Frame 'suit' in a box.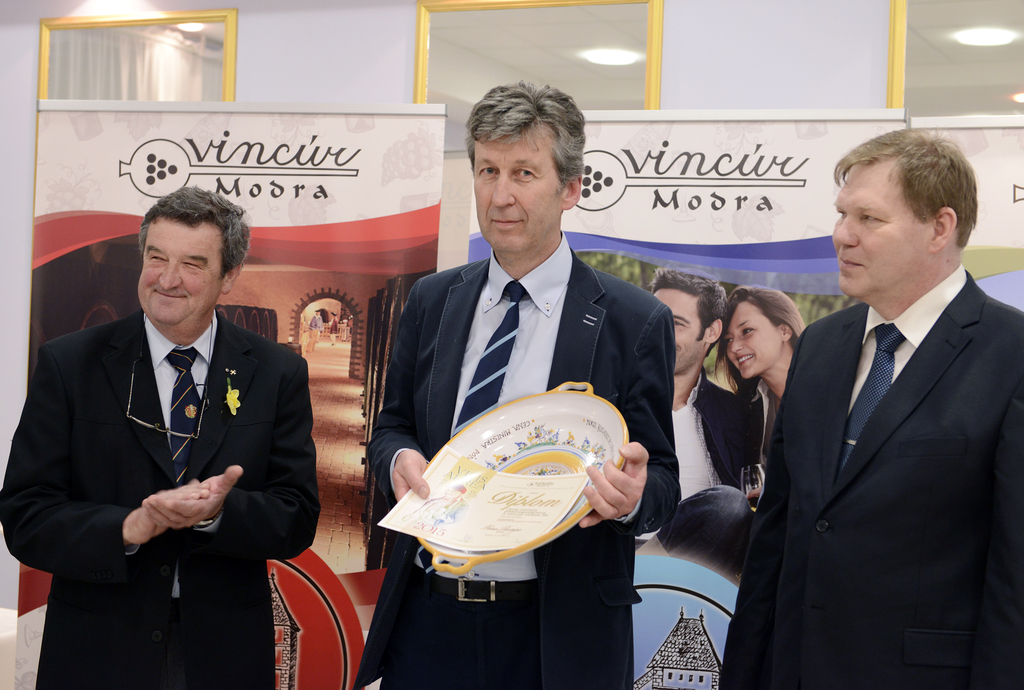
rect(365, 234, 678, 689).
